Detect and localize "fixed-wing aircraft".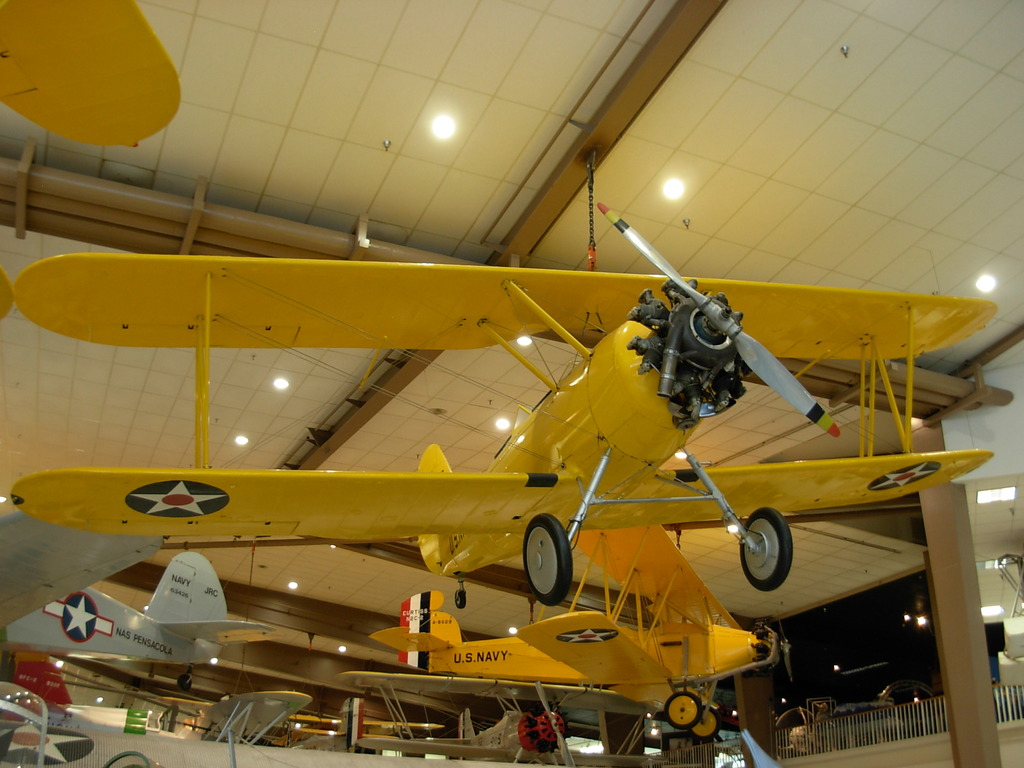
Localized at <bbox>10, 203, 998, 604</bbox>.
